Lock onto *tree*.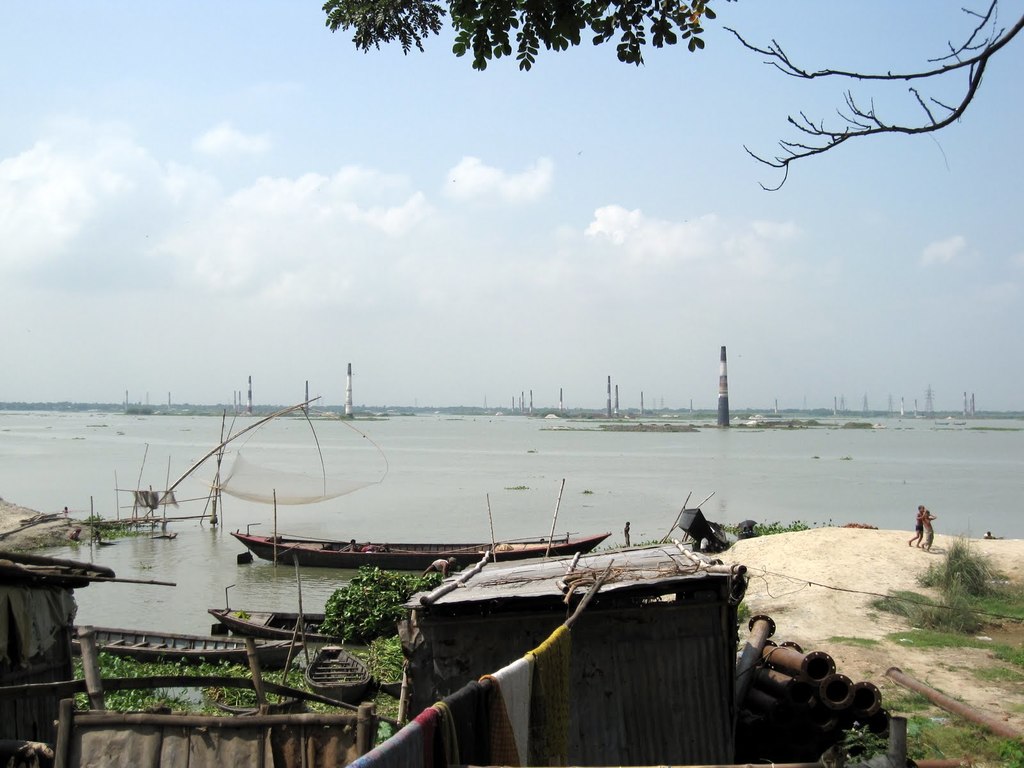
Locked: 720:0:1023:192.
